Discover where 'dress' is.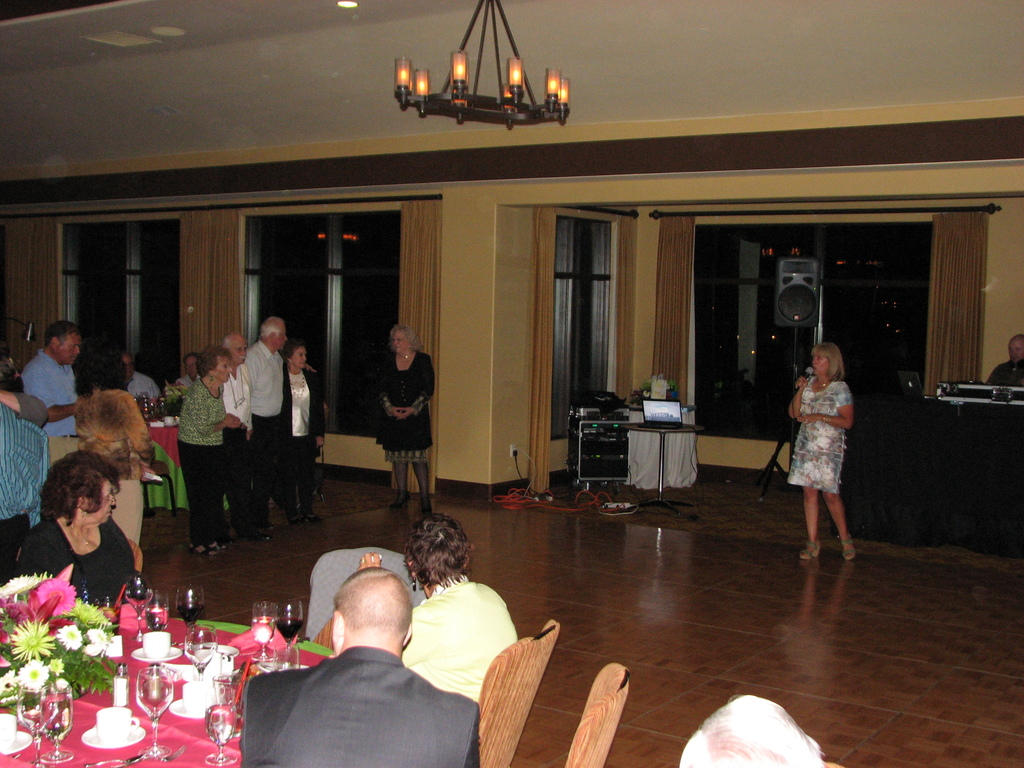
Discovered at [375, 353, 435, 467].
